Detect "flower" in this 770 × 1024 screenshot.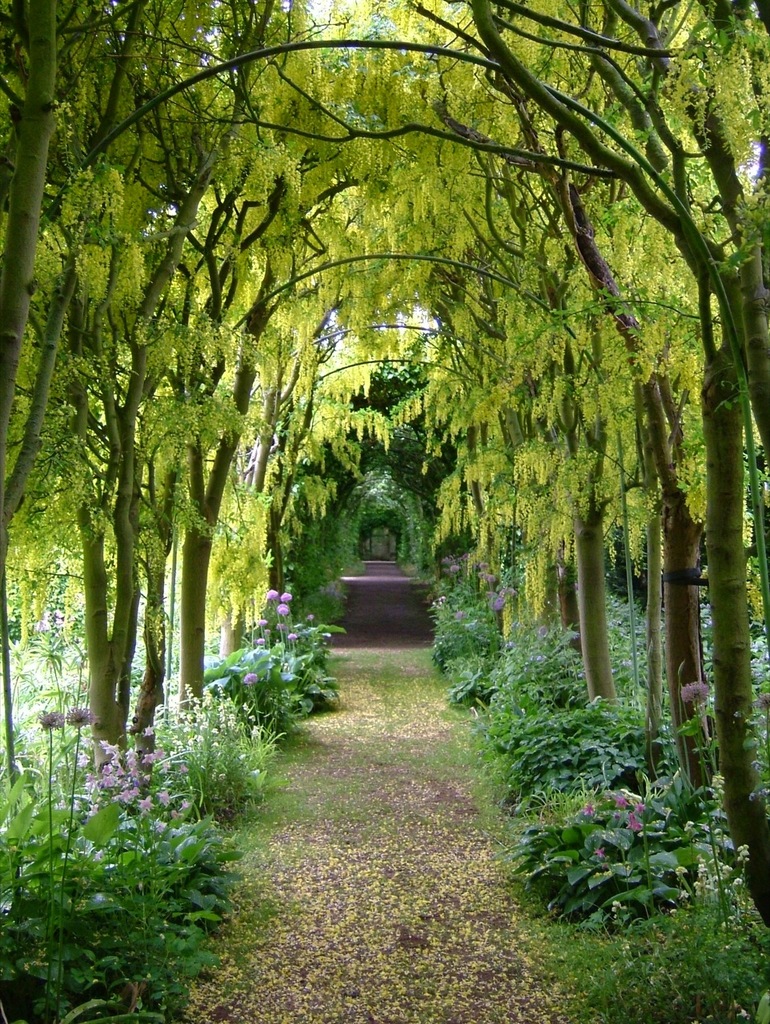
Detection: bbox(40, 709, 61, 729).
